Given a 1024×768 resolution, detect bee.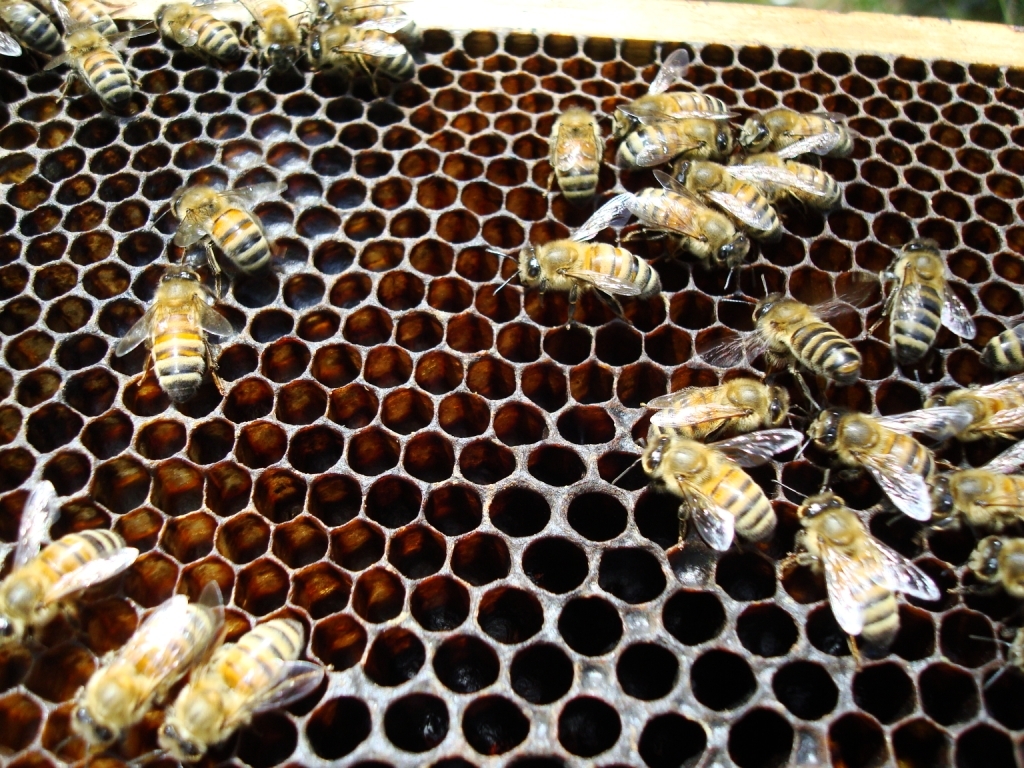
x1=615, y1=430, x2=817, y2=542.
